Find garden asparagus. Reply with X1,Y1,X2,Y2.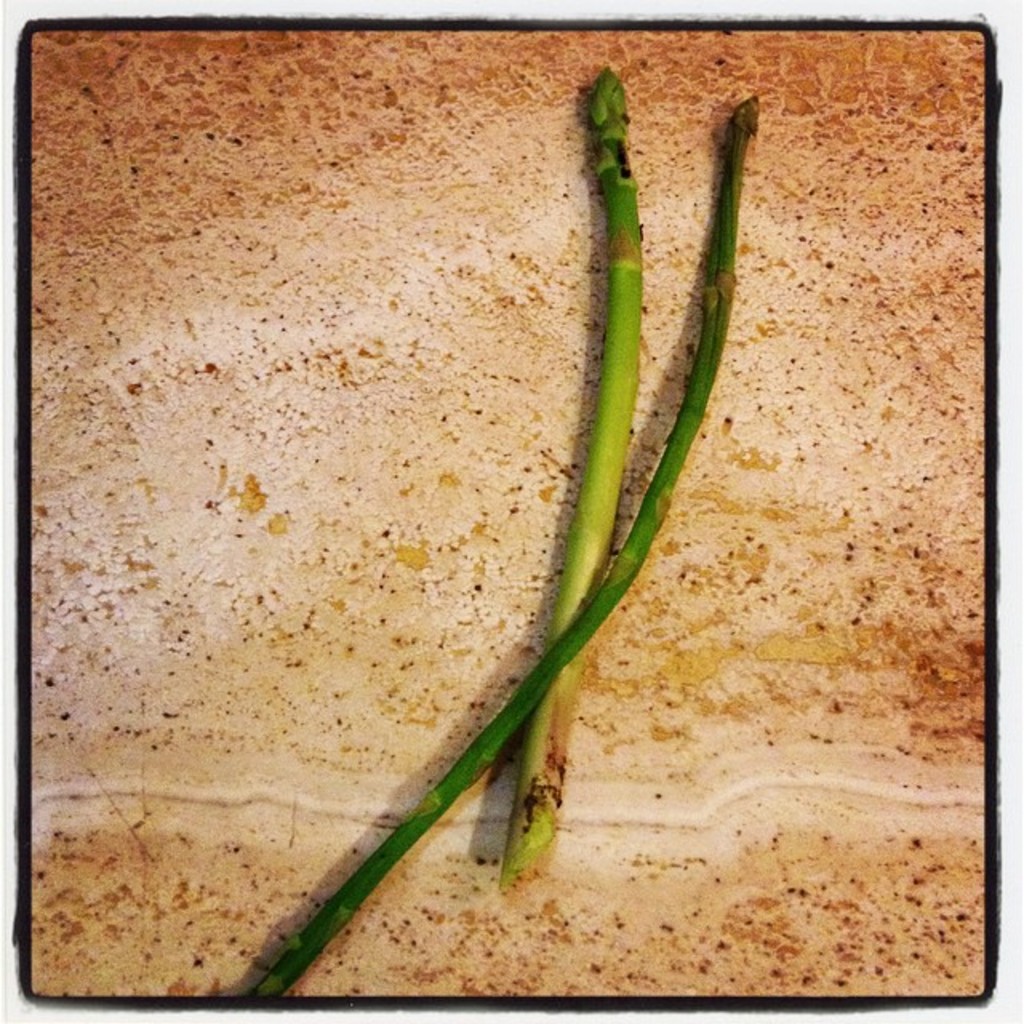
501,67,646,896.
